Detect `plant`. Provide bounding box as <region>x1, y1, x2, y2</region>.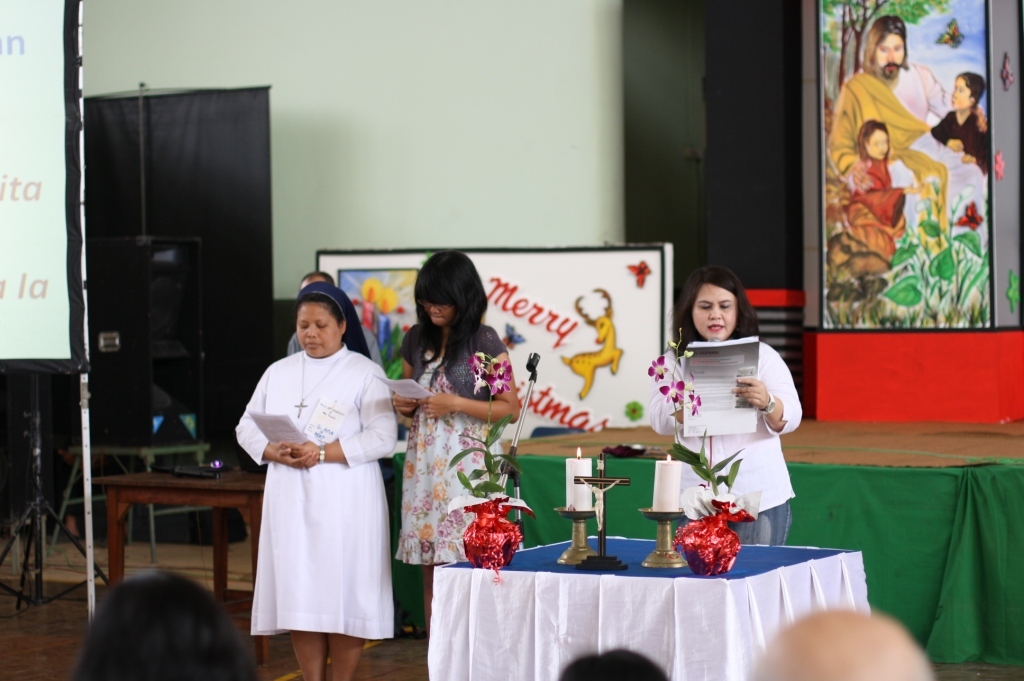
<region>443, 374, 527, 504</region>.
